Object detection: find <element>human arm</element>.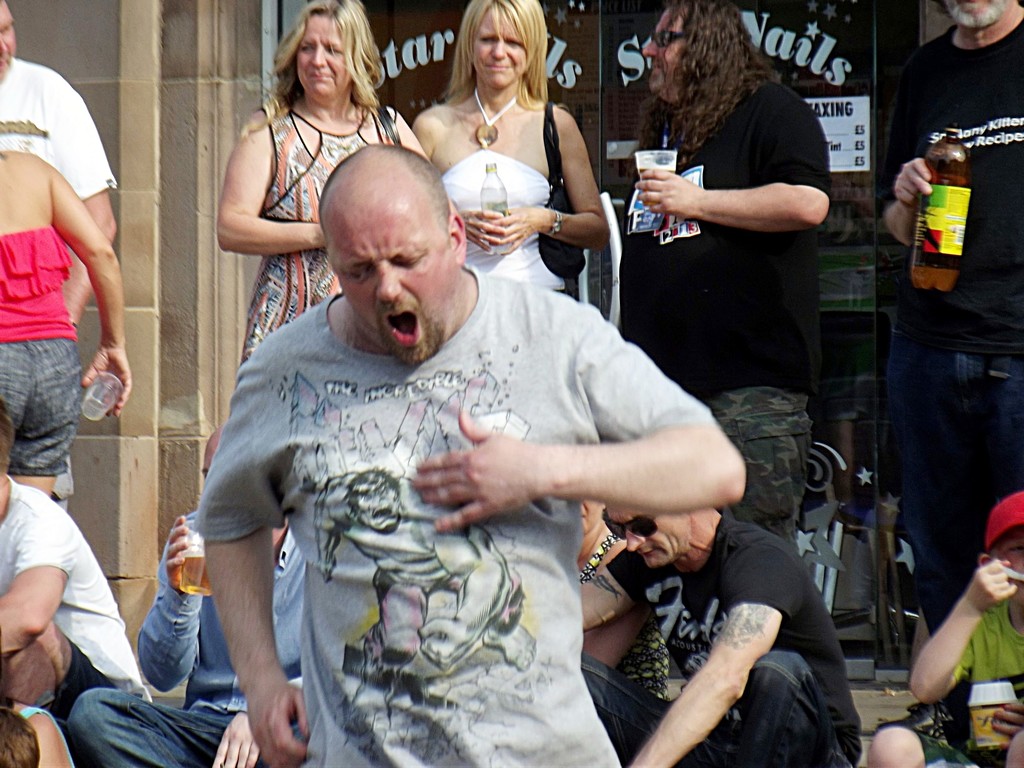
left=996, top=700, right=1023, bottom=737.
